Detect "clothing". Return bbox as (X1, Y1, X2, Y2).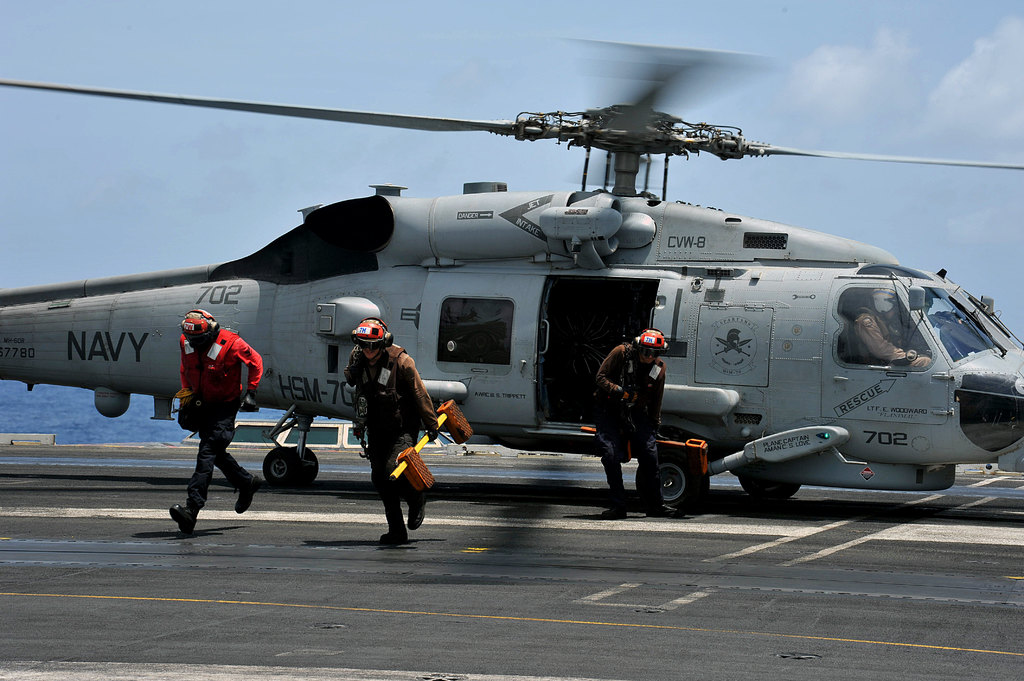
(154, 288, 263, 498).
